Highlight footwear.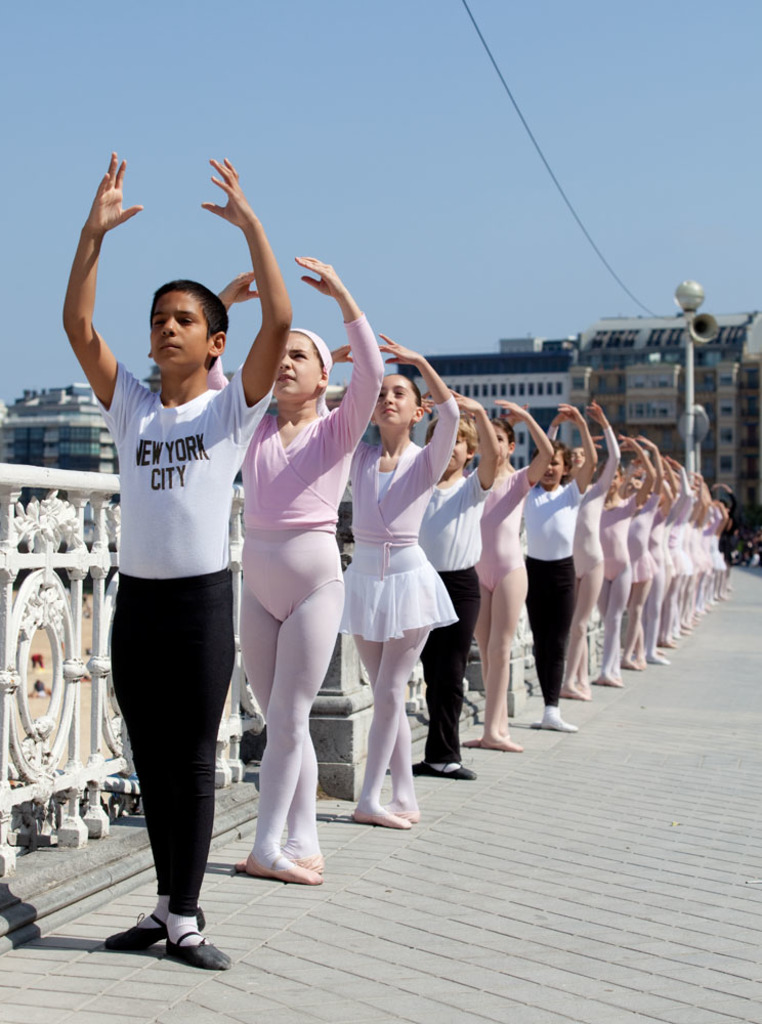
Highlighted region: locate(561, 668, 584, 708).
